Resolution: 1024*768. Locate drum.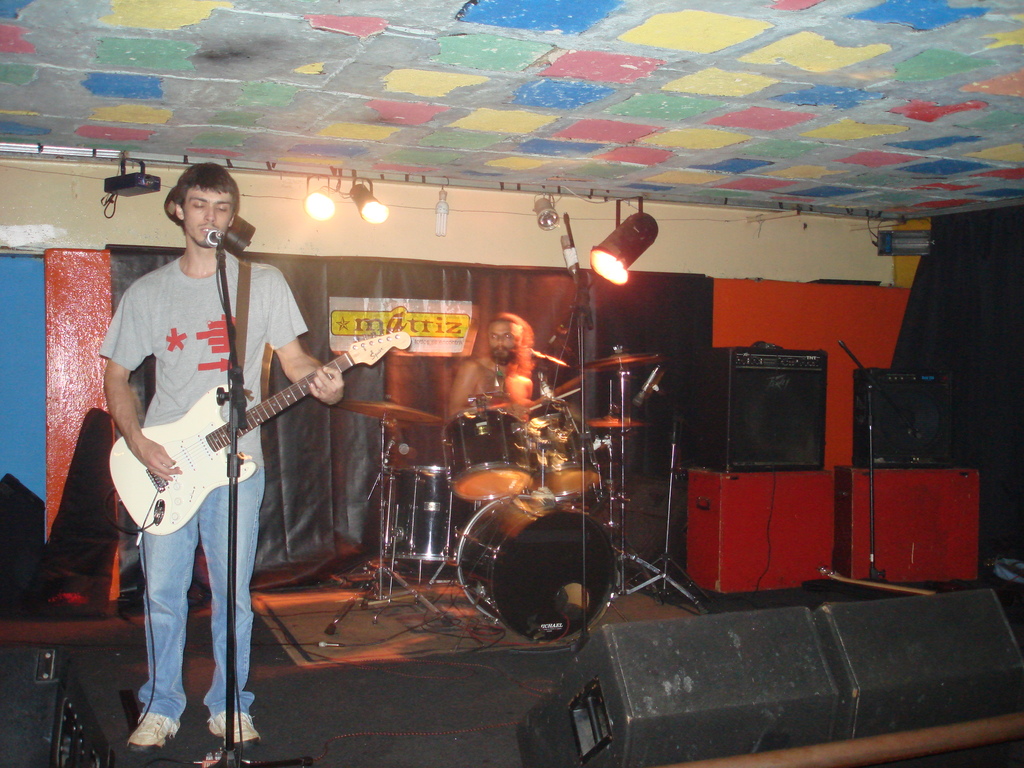
locate(448, 490, 624, 644).
